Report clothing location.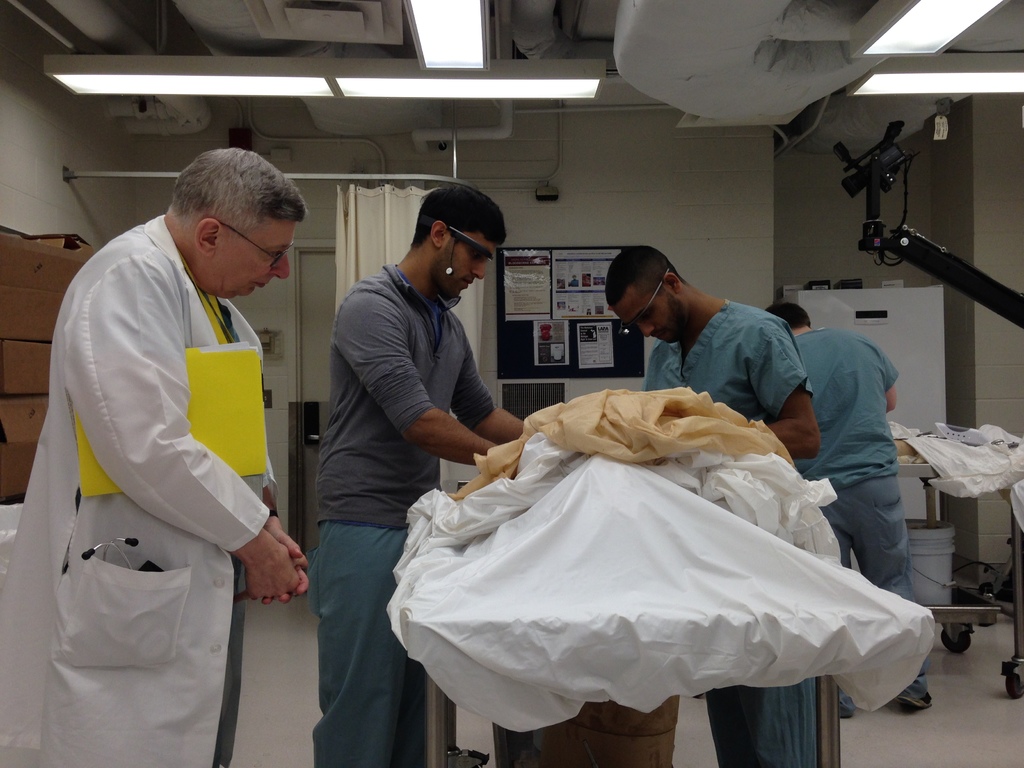
Report: (0, 205, 287, 767).
